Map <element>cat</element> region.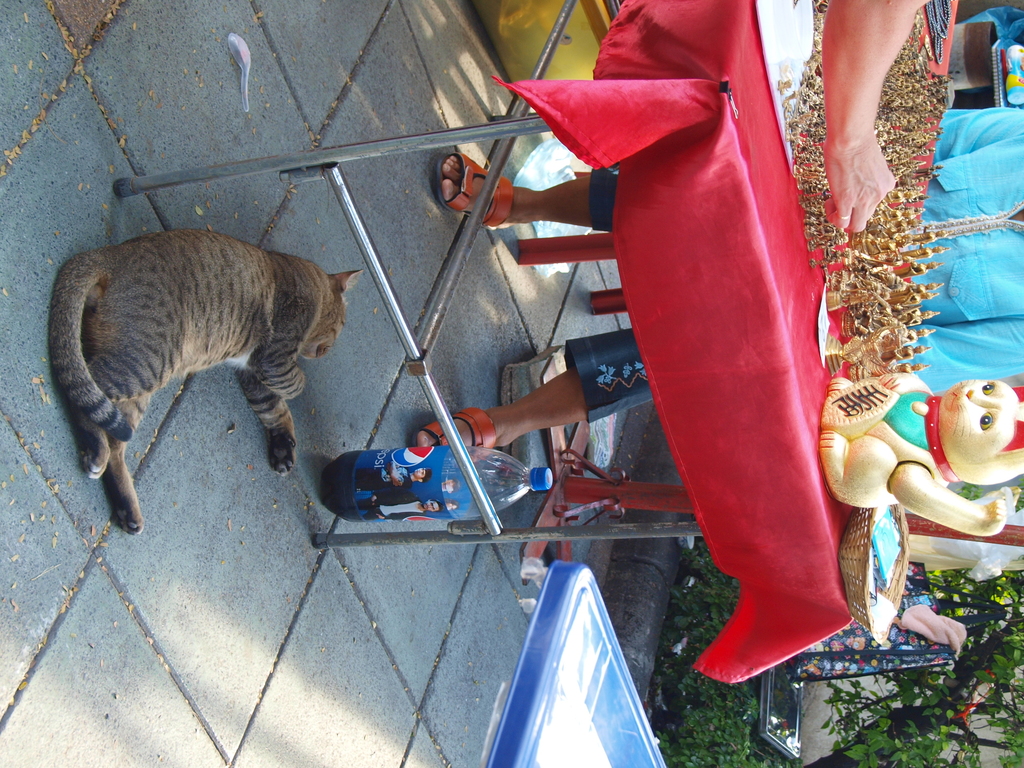
Mapped to rect(817, 374, 1023, 542).
